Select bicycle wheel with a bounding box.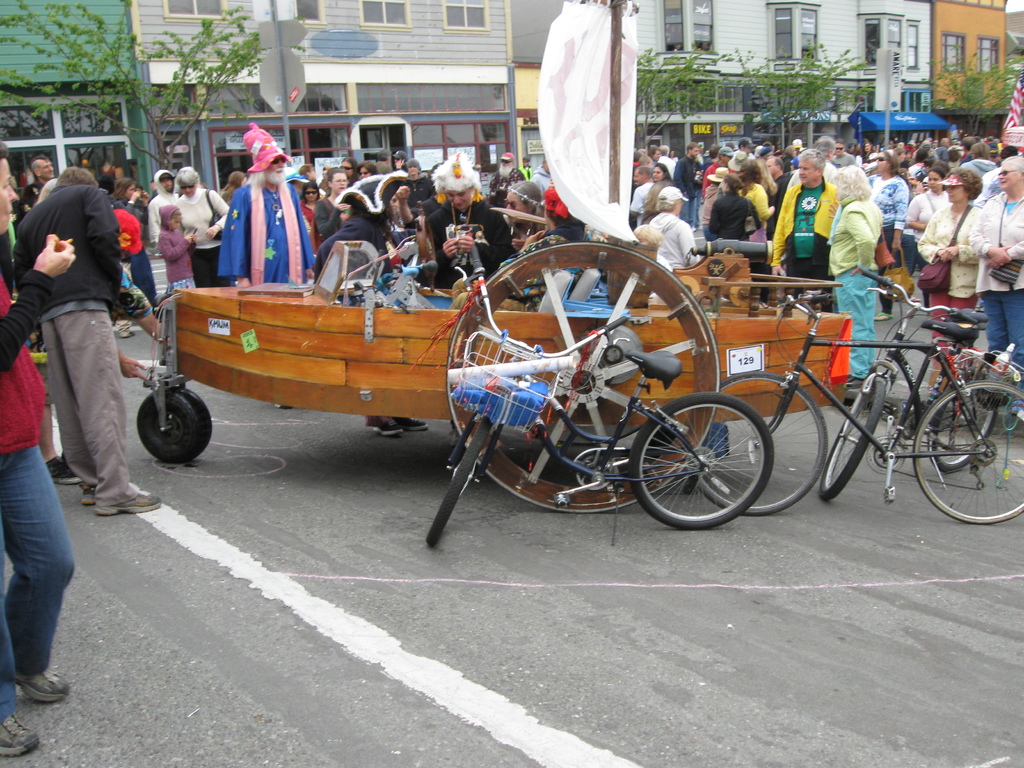
(929, 374, 996, 475).
